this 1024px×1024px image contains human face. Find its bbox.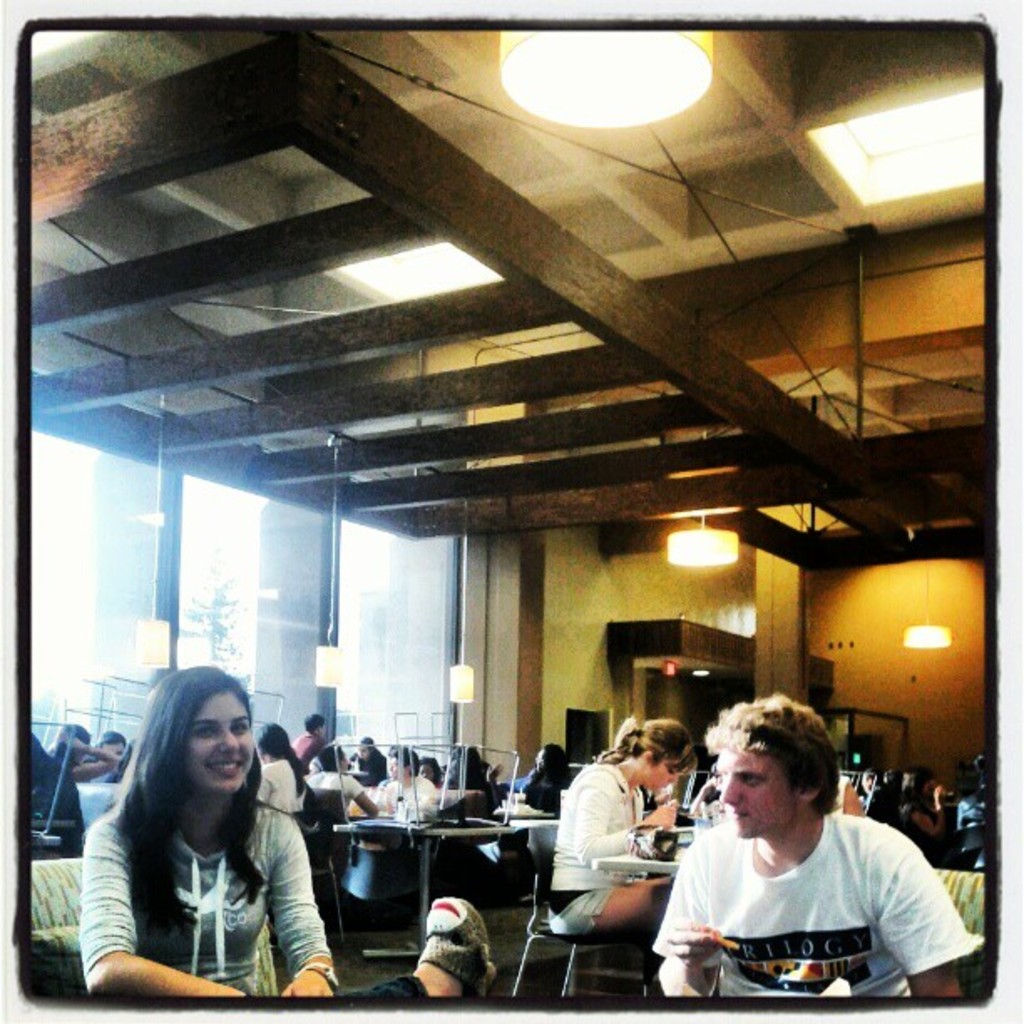
644, 751, 686, 800.
